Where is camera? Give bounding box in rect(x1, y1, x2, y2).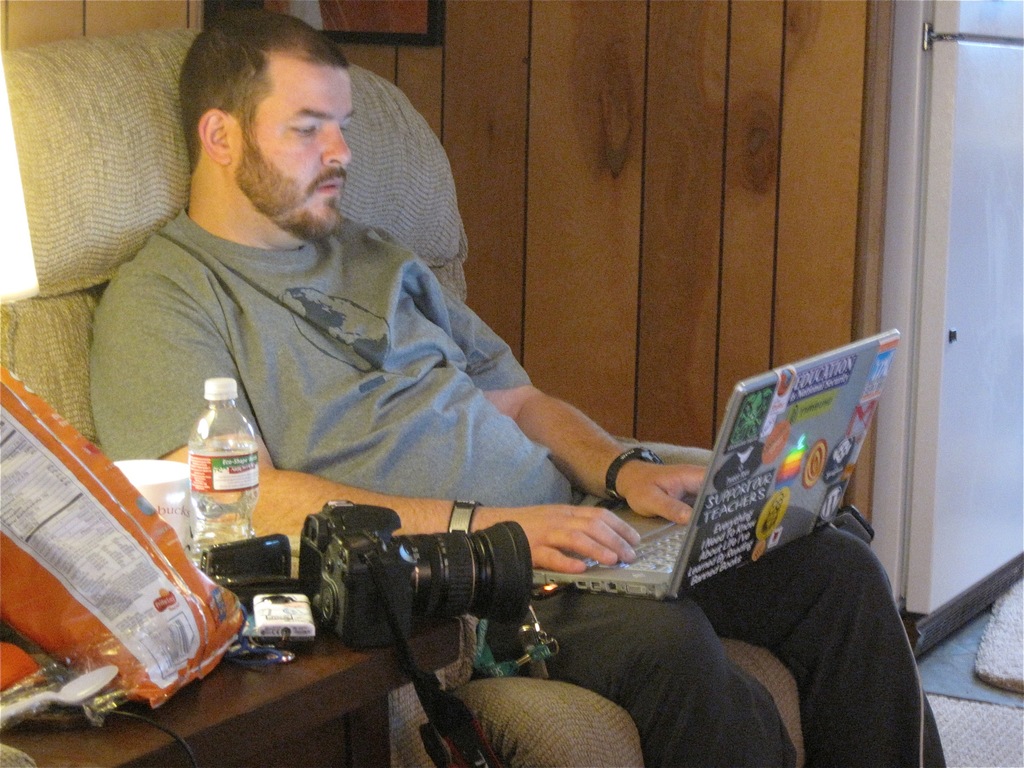
rect(205, 503, 529, 663).
